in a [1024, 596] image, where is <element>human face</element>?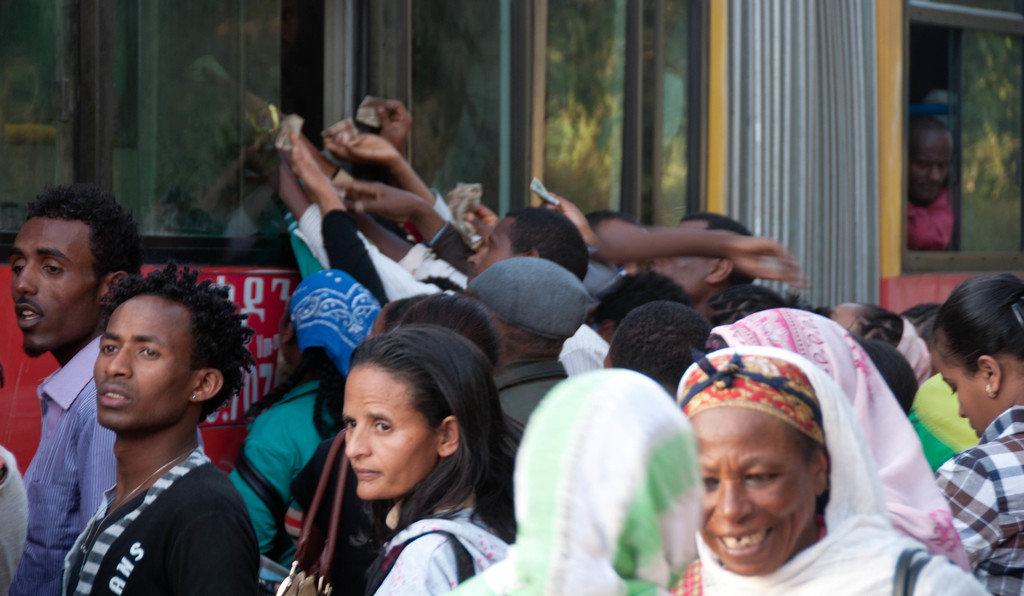
[281, 303, 287, 362].
